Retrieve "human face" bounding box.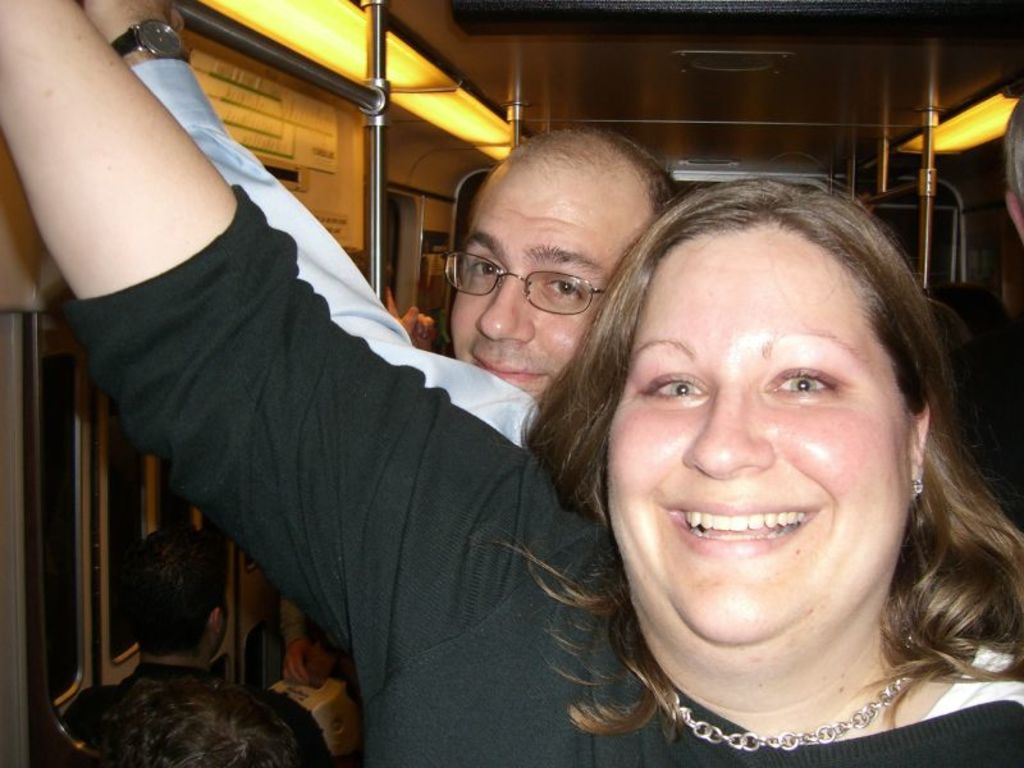
Bounding box: [449, 161, 640, 403].
